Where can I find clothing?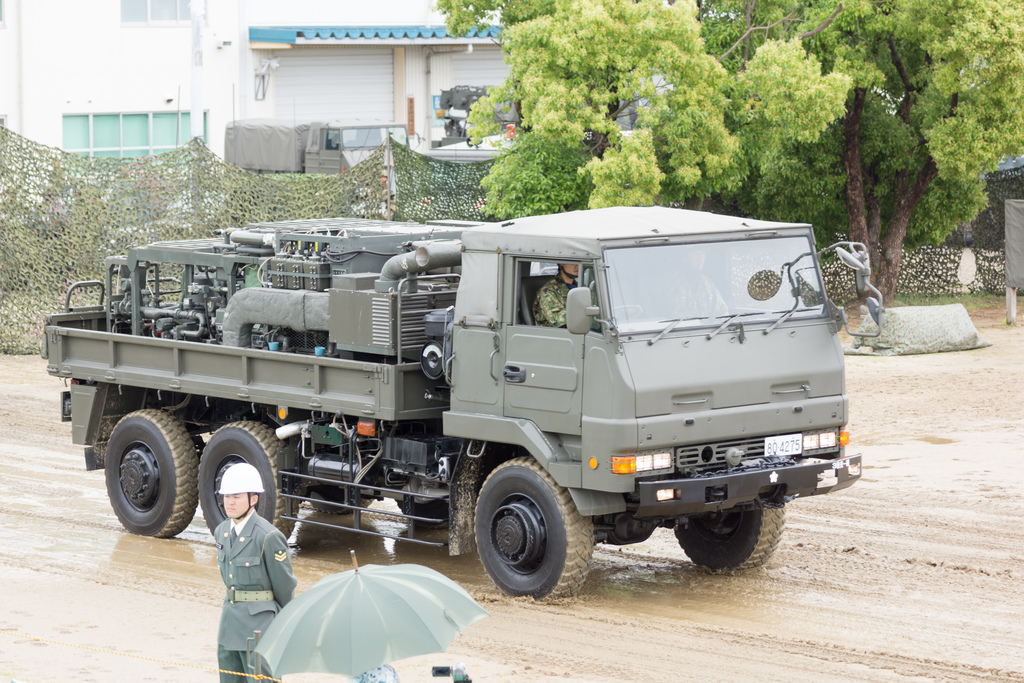
You can find it at box=[533, 276, 580, 326].
